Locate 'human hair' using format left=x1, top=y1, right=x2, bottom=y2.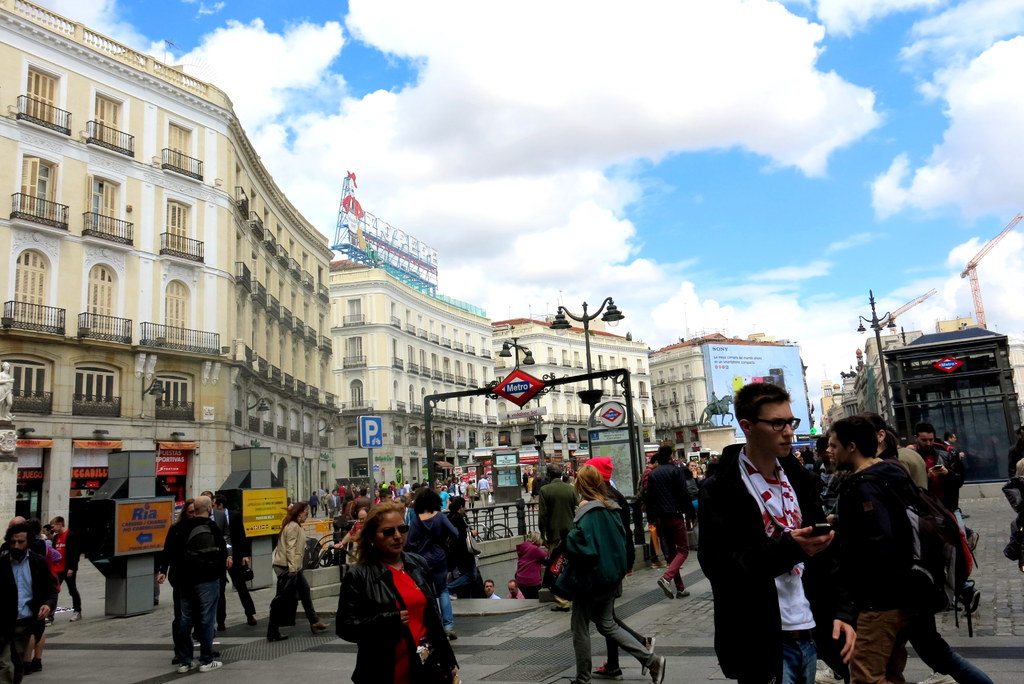
left=43, top=525, right=52, bottom=539.
